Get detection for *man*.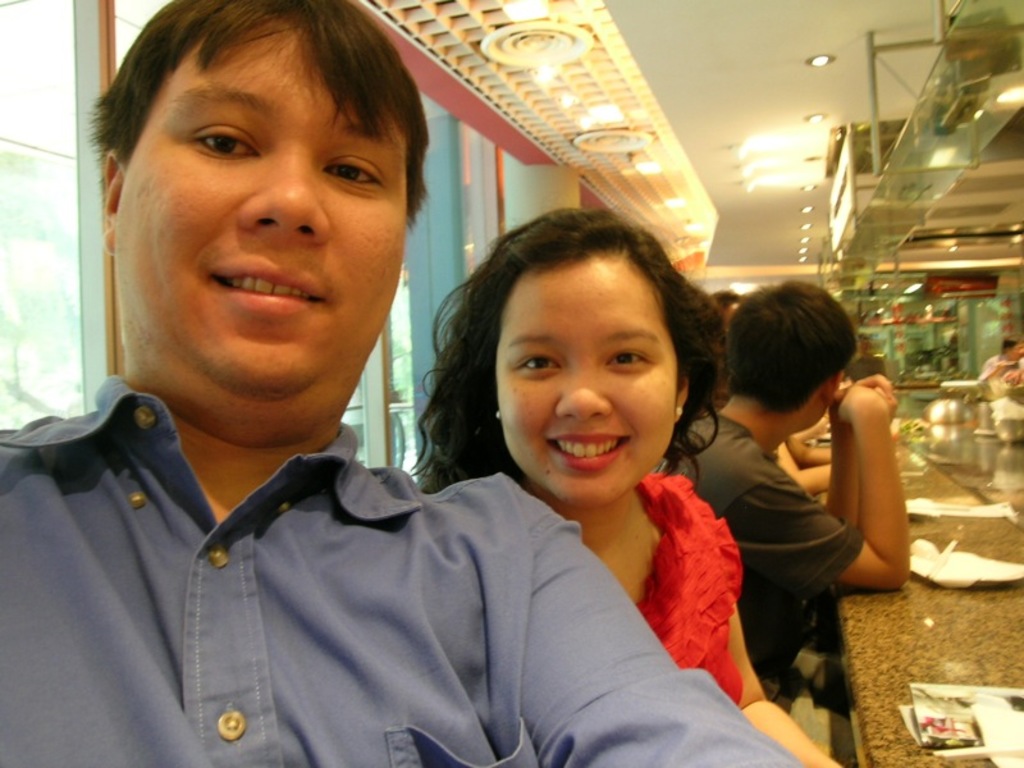
Detection: (3,52,723,744).
